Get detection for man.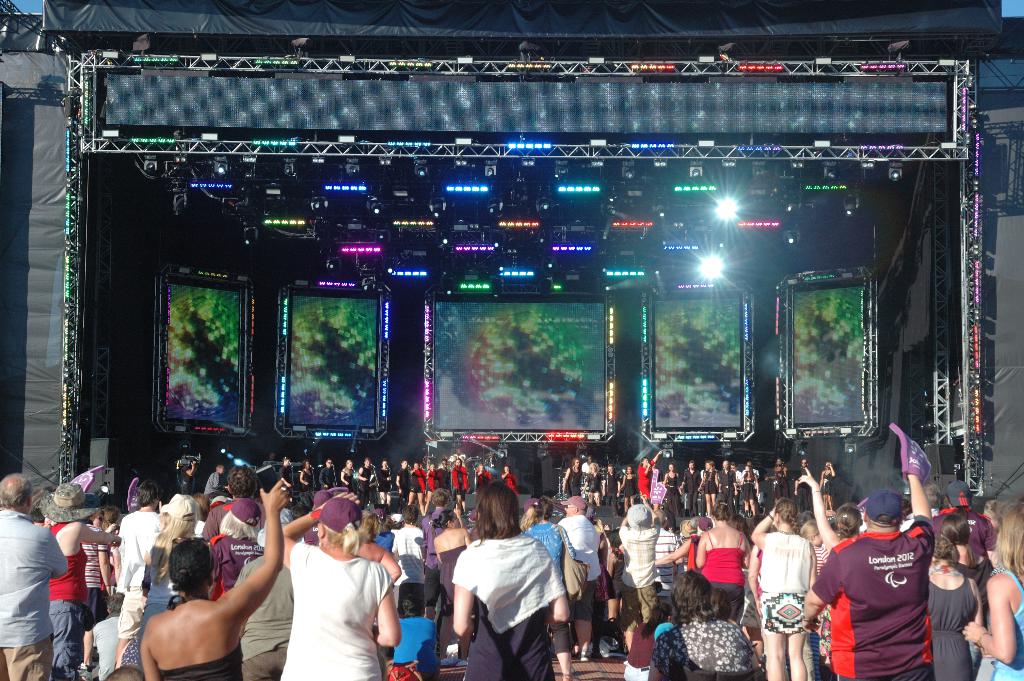
Detection: (left=678, top=460, right=705, bottom=518).
